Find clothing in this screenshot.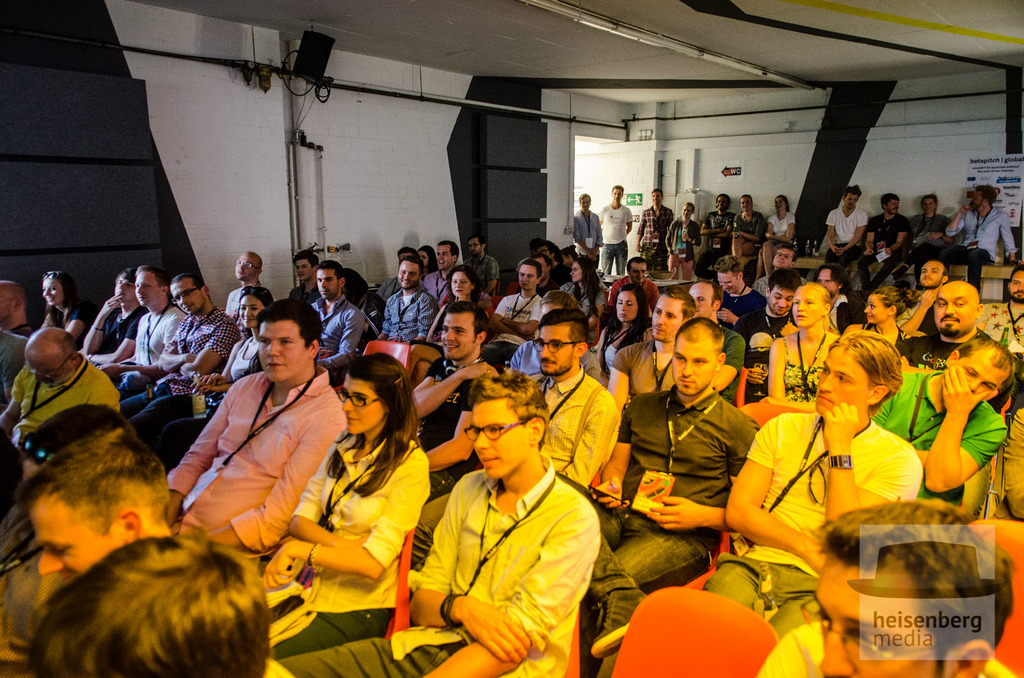
The bounding box for clothing is box(610, 333, 678, 398).
